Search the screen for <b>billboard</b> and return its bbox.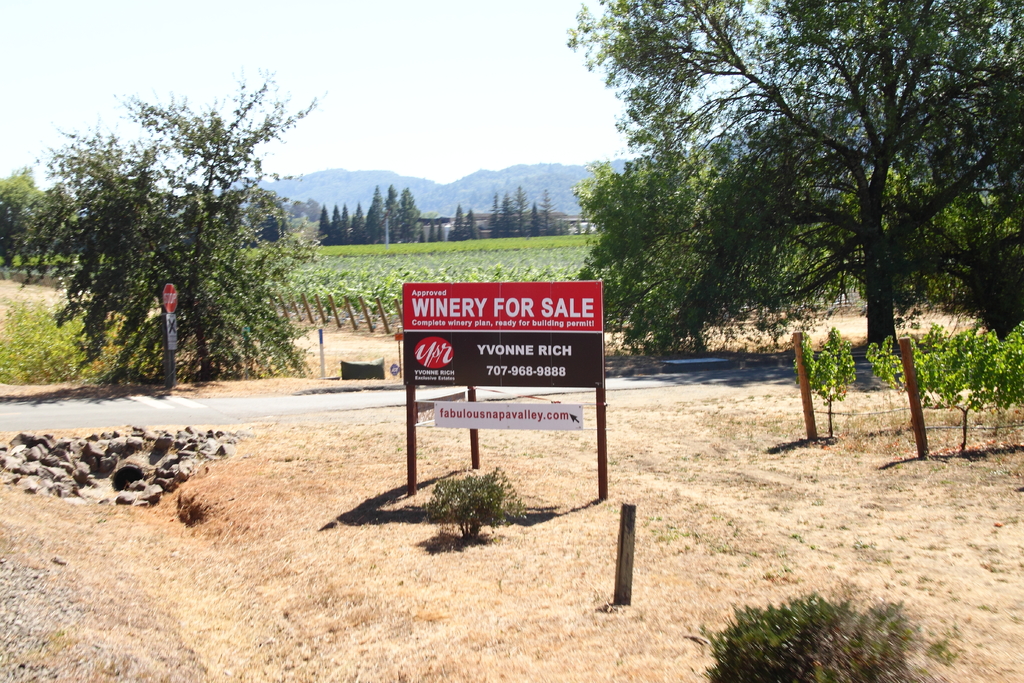
Found: box=[434, 403, 579, 425].
